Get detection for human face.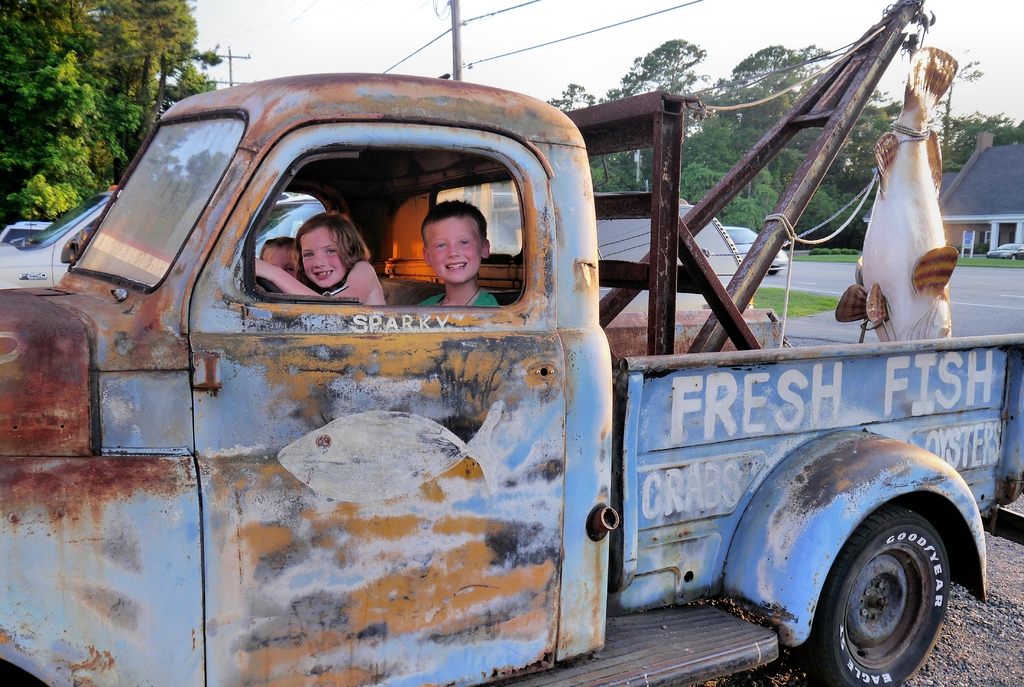
Detection: (430, 208, 488, 277).
